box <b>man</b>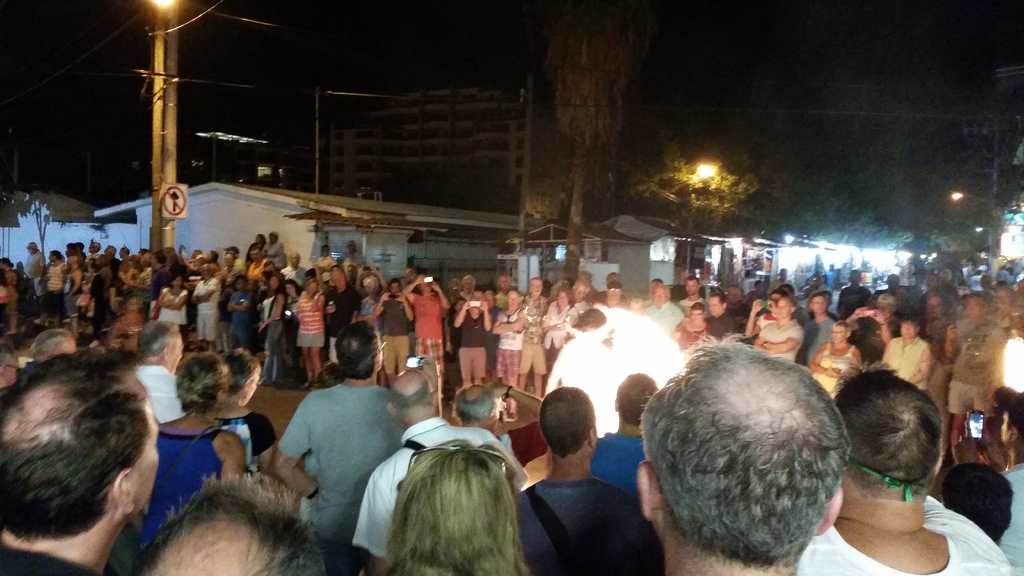
x1=323 y1=271 x2=362 y2=364
